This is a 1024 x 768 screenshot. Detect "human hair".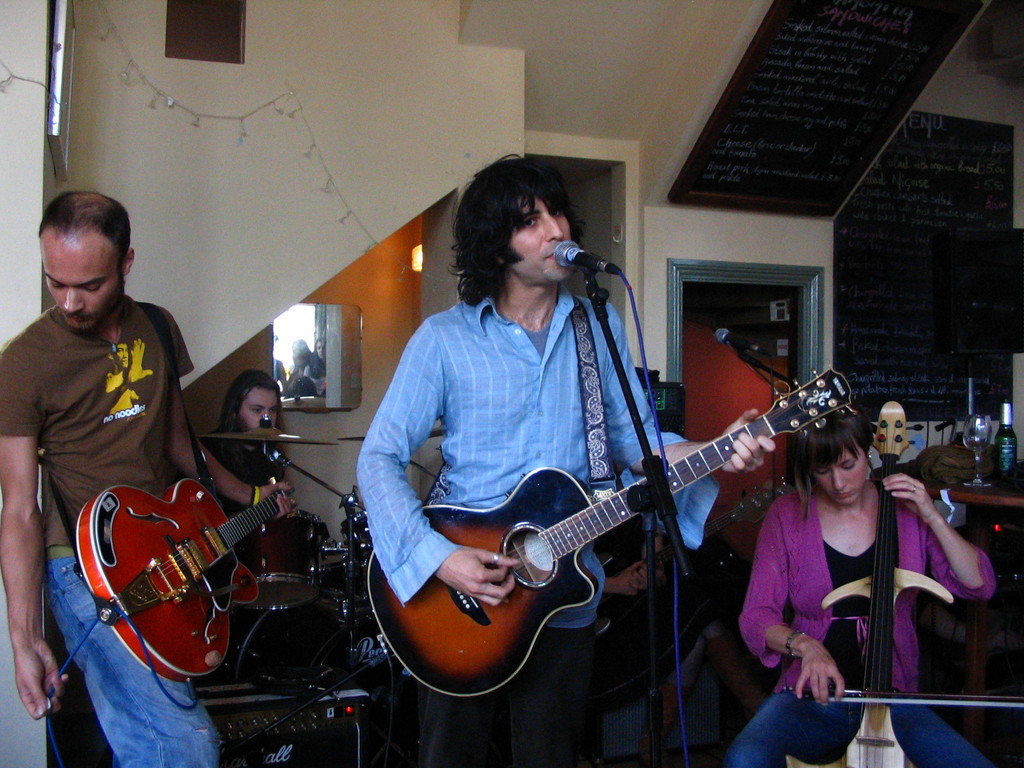
left=207, top=372, right=303, bottom=452.
